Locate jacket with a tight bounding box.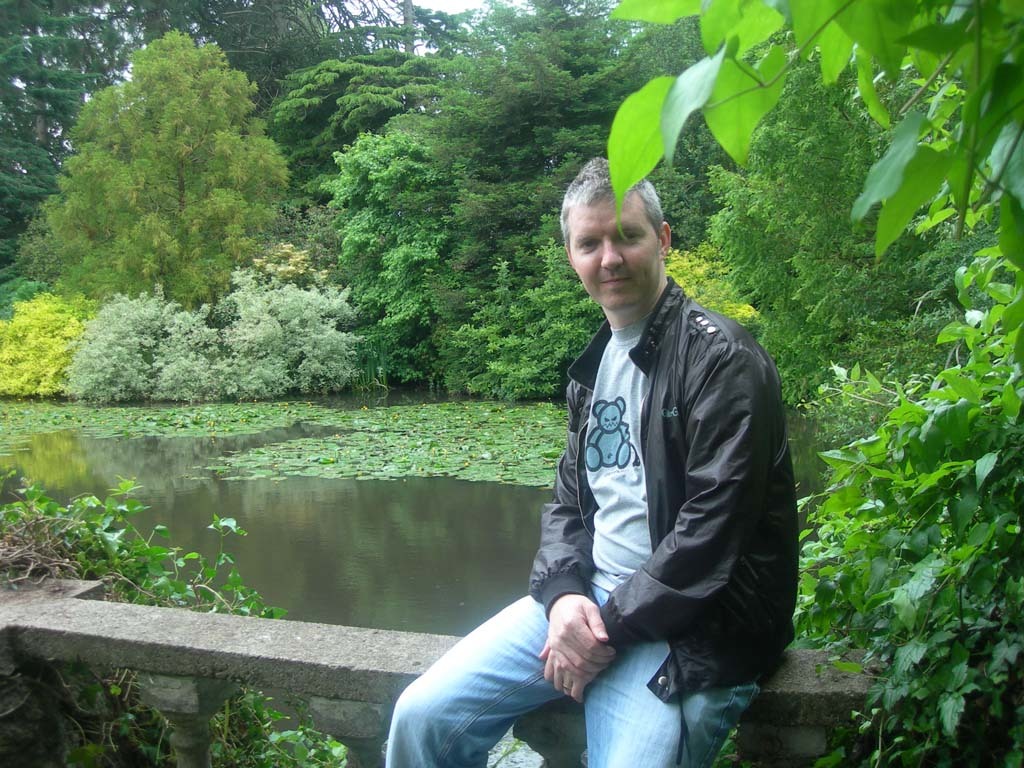
496 202 795 700.
